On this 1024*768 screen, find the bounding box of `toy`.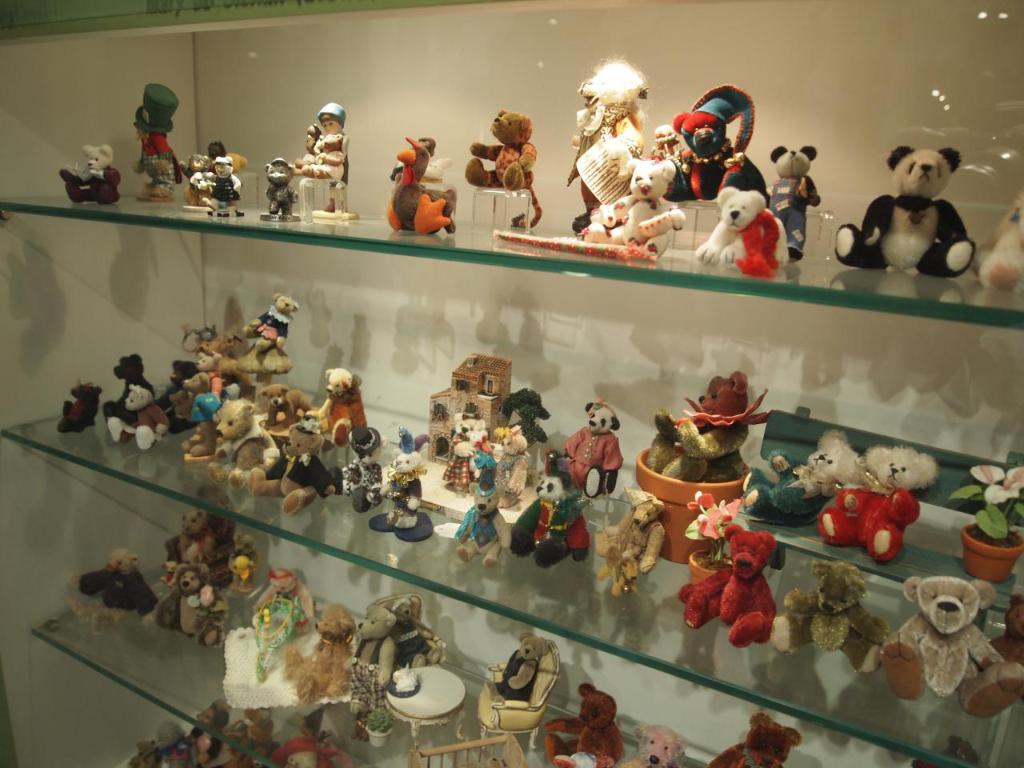
Bounding box: {"left": 210, "top": 394, "right": 278, "bottom": 487}.
